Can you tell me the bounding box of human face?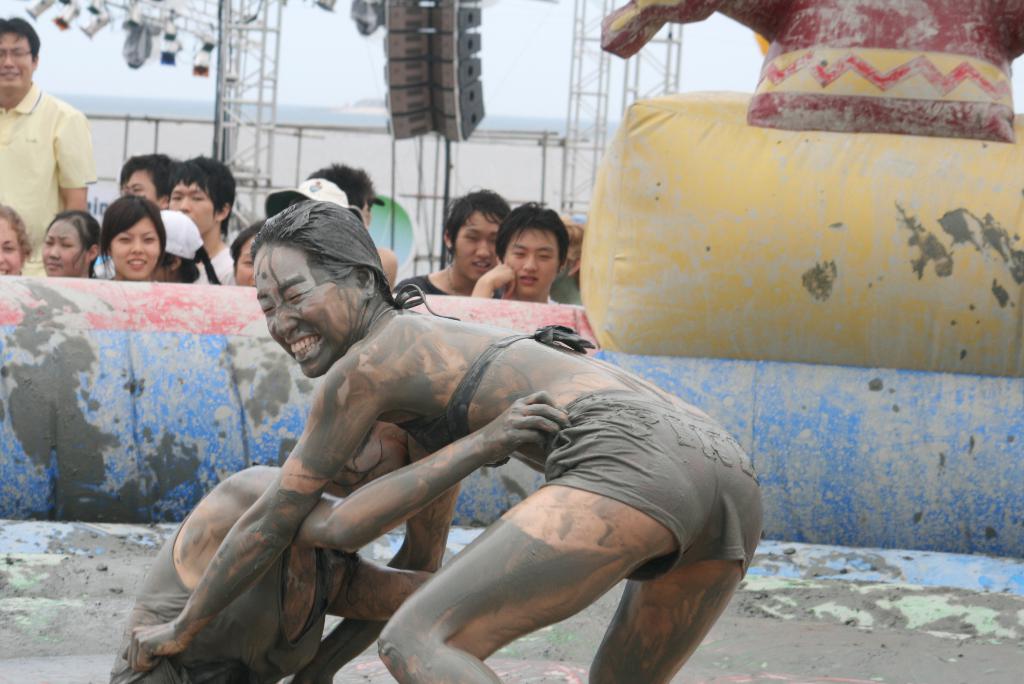
x1=499, y1=222, x2=560, y2=295.
